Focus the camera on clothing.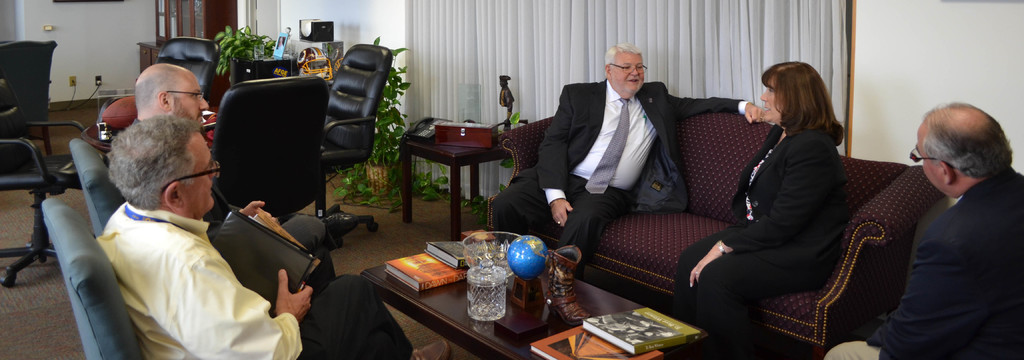
Focus region: [200, 184, 339, 285].
